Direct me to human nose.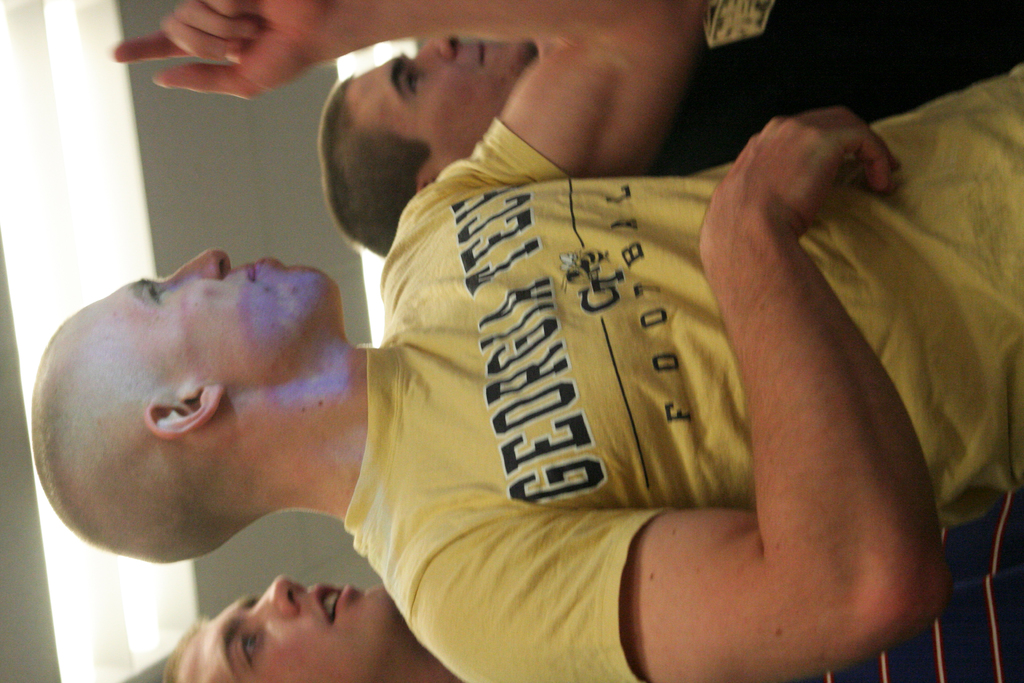
Direction: crop(422, 37, 456, 64).
